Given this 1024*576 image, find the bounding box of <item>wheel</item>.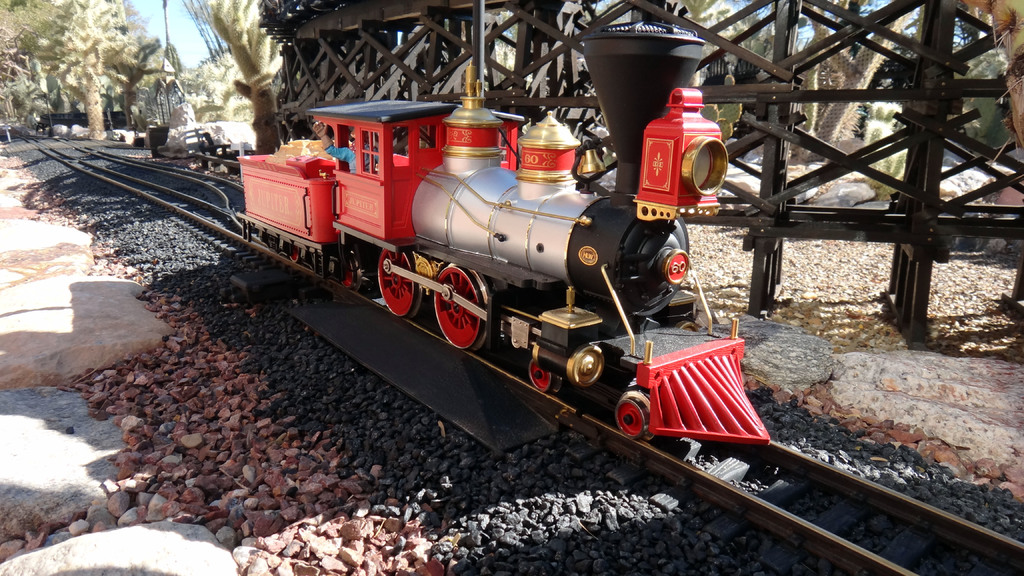
Rect(332, 241, 362, 296).
